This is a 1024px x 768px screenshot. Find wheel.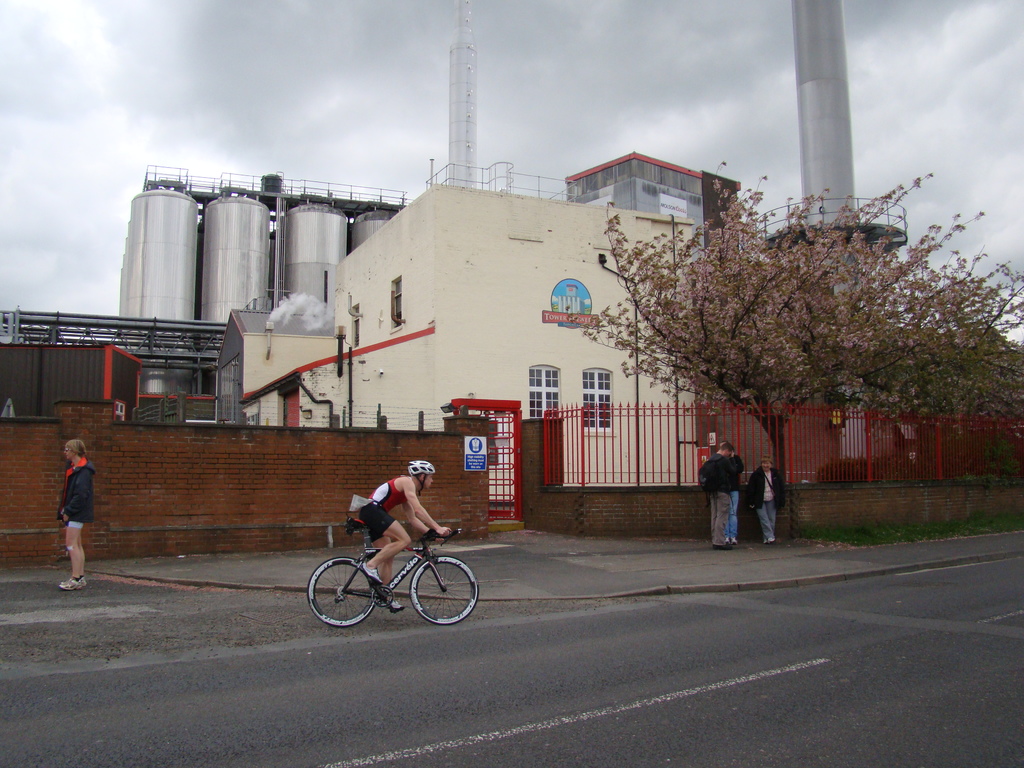
Bounding box: region(412, 557, 479, 623).
